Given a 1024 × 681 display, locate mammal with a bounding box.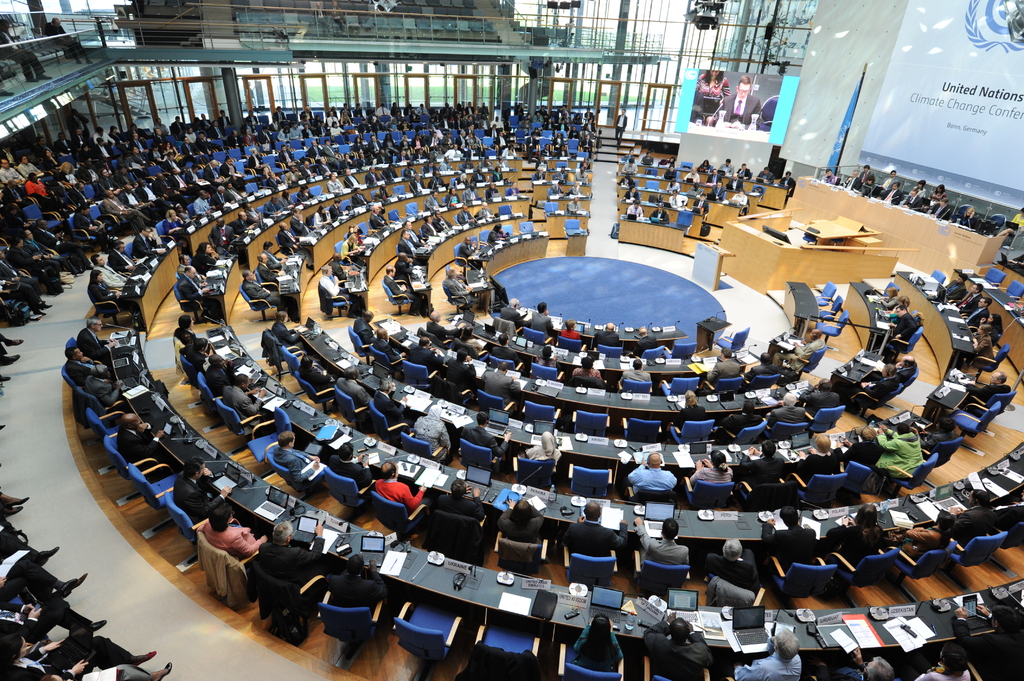
Located: bbox=[806, 641, 897, 680].
